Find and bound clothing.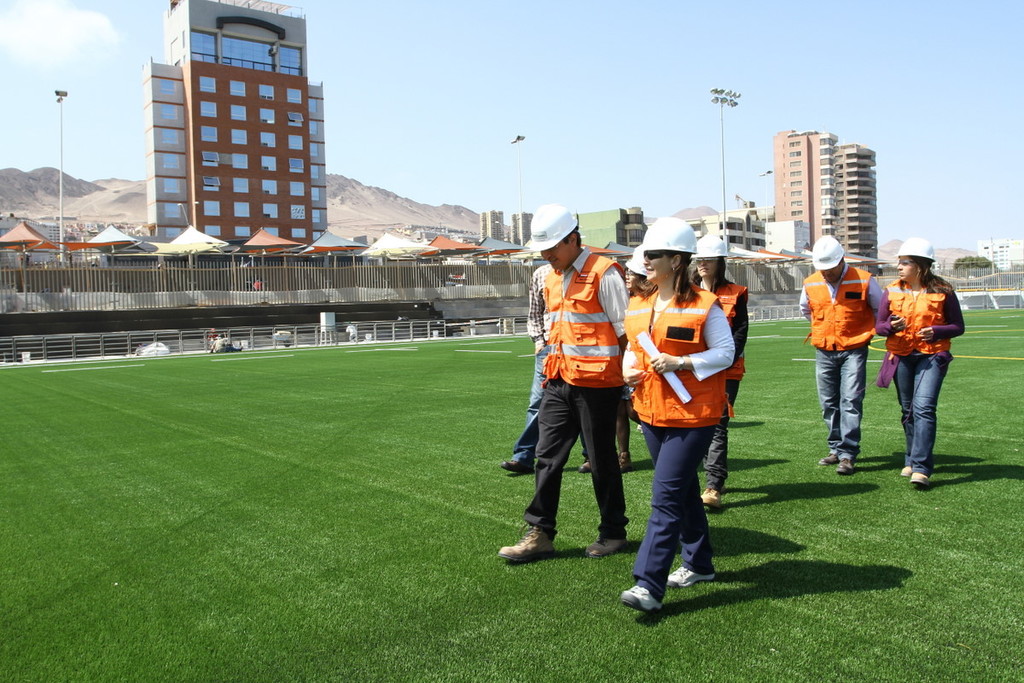
Bound: rect(697, 278, 748, 487).
